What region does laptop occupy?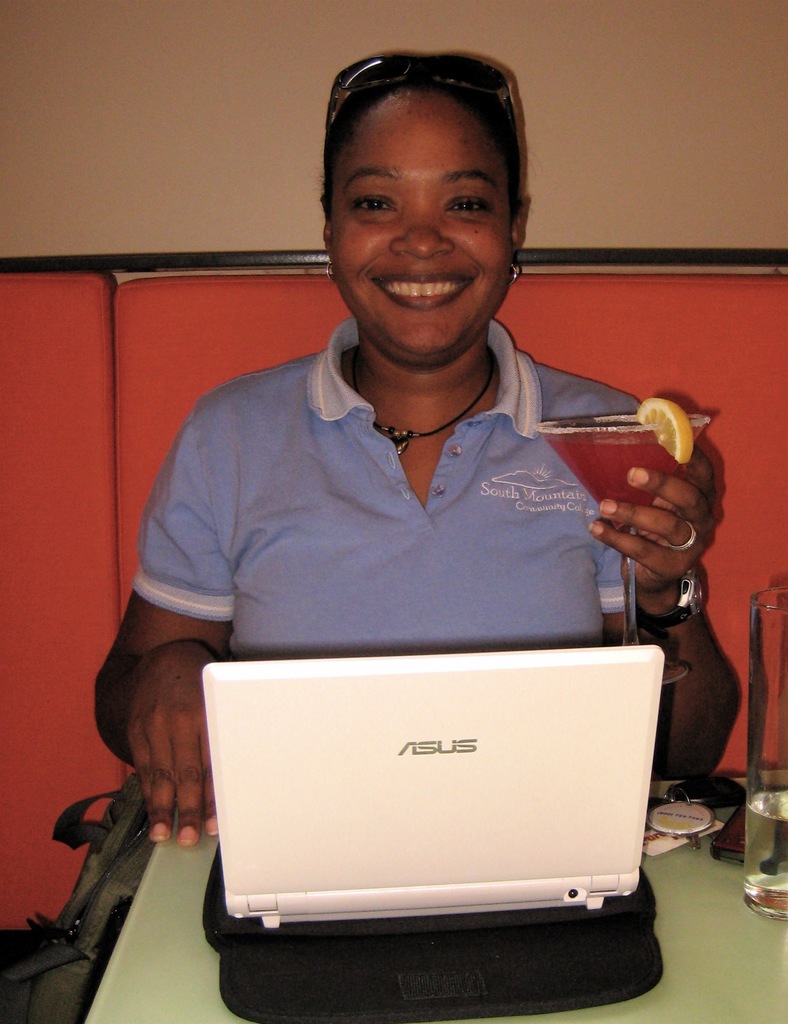
[202,637,664,930].
